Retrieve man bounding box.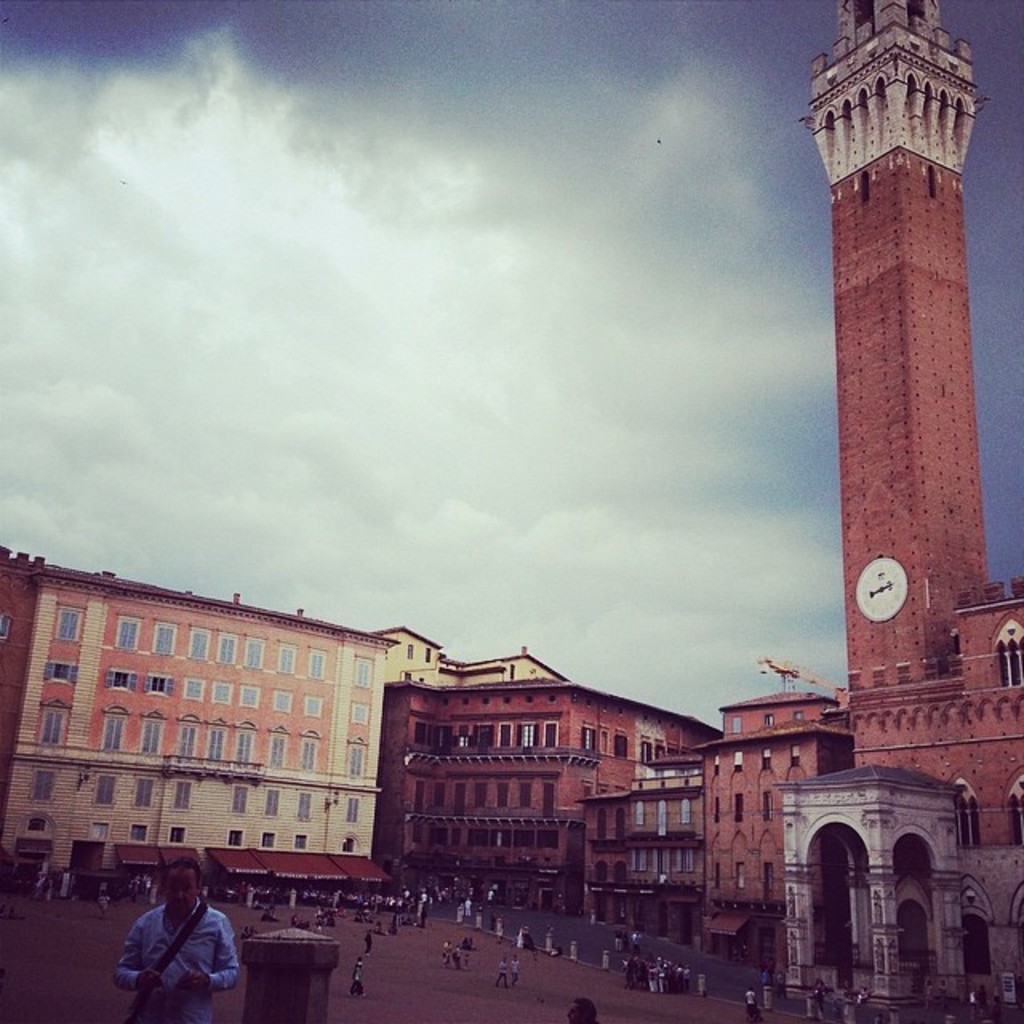
Bounding box: box(746, 984, 762, 1018).
